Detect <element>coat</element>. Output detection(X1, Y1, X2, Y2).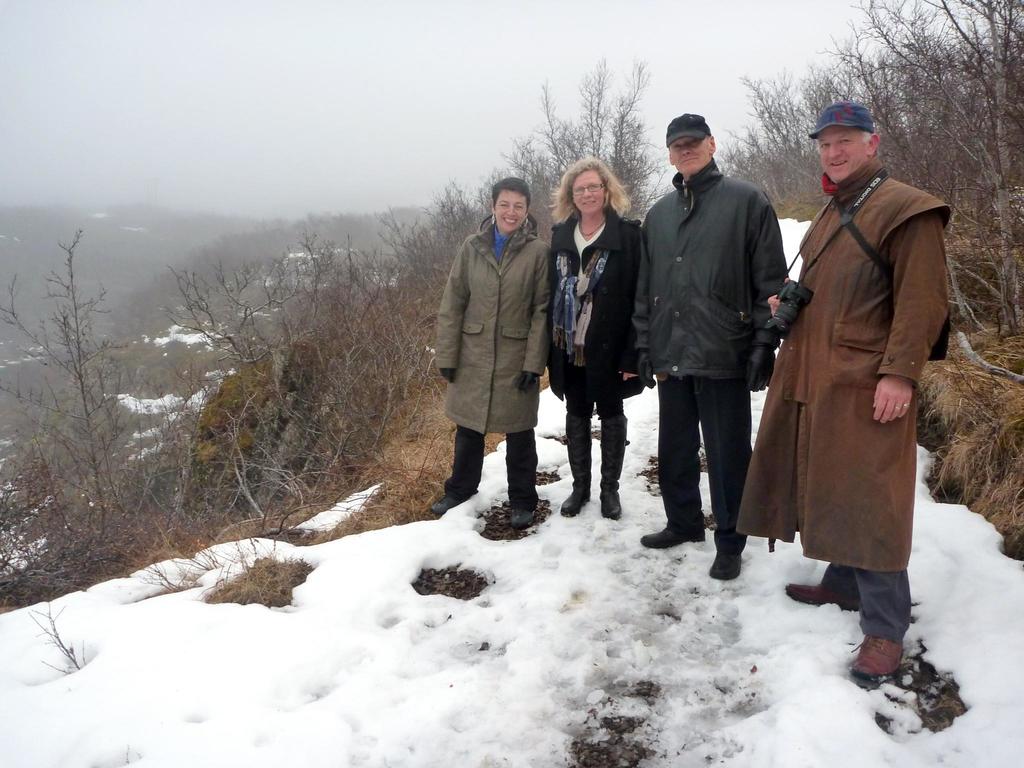
detection(547, 204, 635, 397).
